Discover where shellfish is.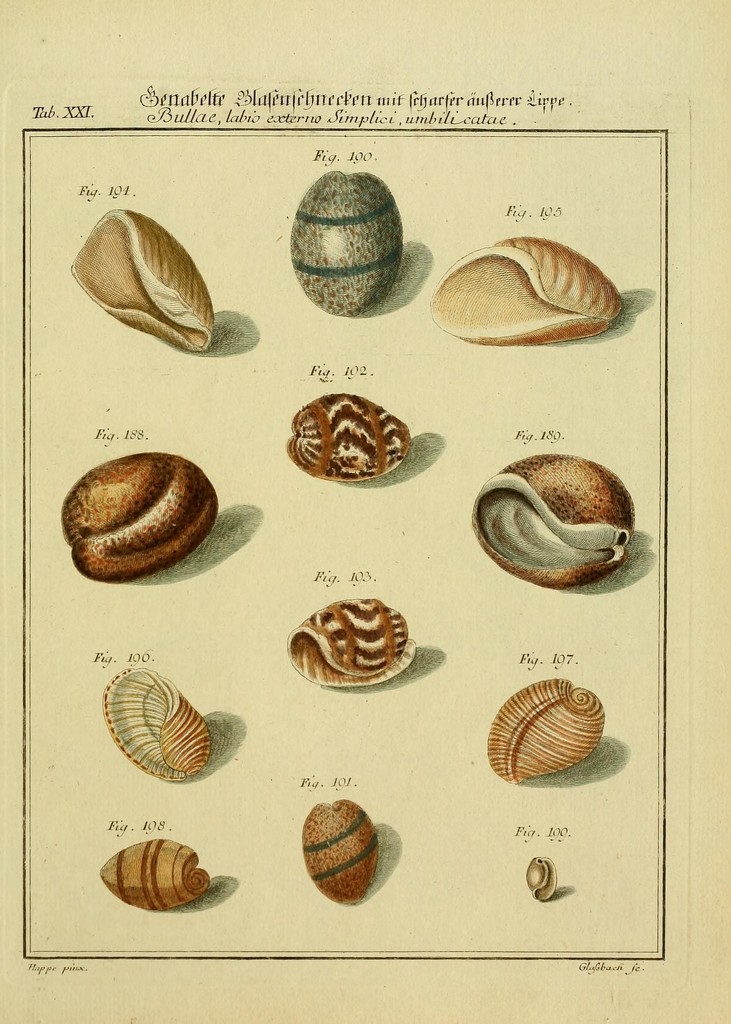
Discovered at (67, 206, 219, 355).
